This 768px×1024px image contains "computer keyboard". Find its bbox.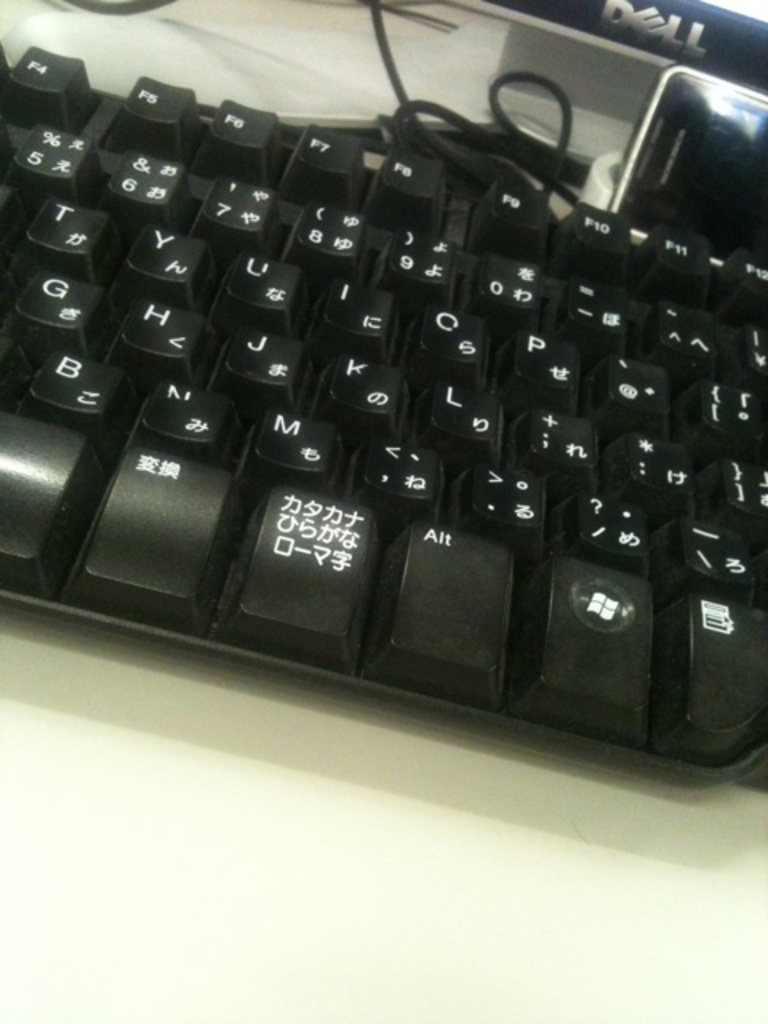
(0, 42, 766, 794).
